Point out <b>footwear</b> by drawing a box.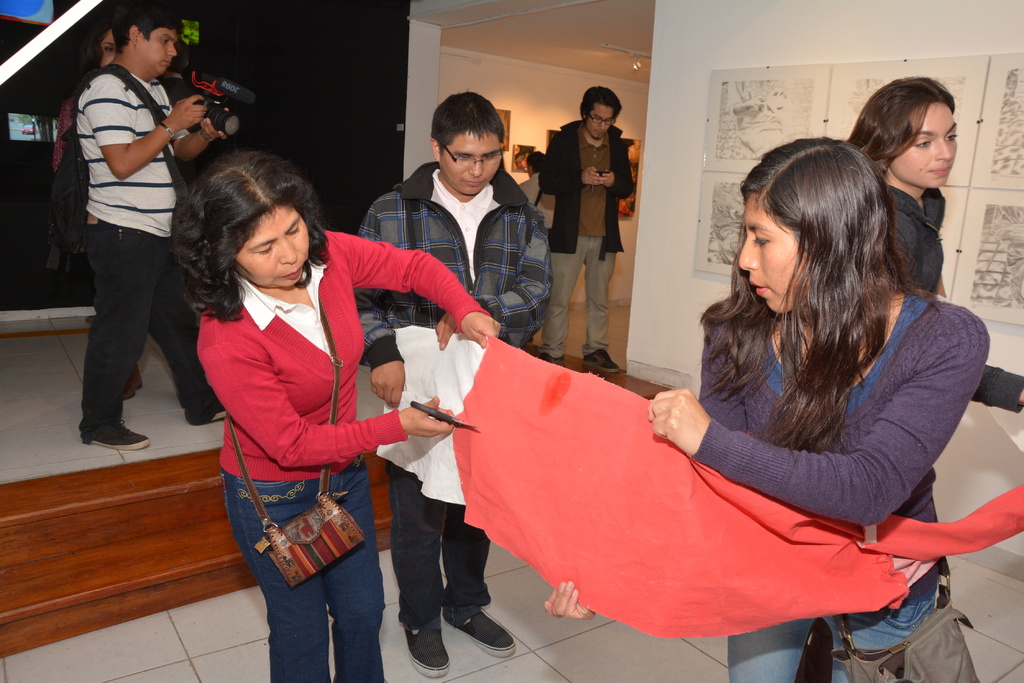
locate(125, 366, 145, 399).
